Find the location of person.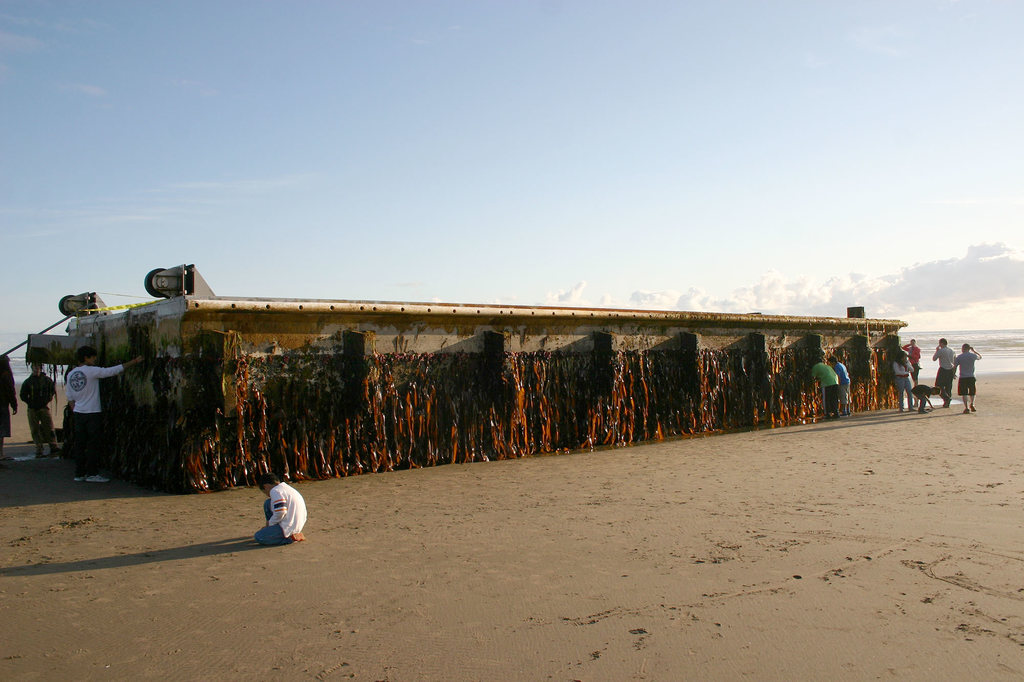
Location: x1=893, y1=349, x2=915, y2=410.
